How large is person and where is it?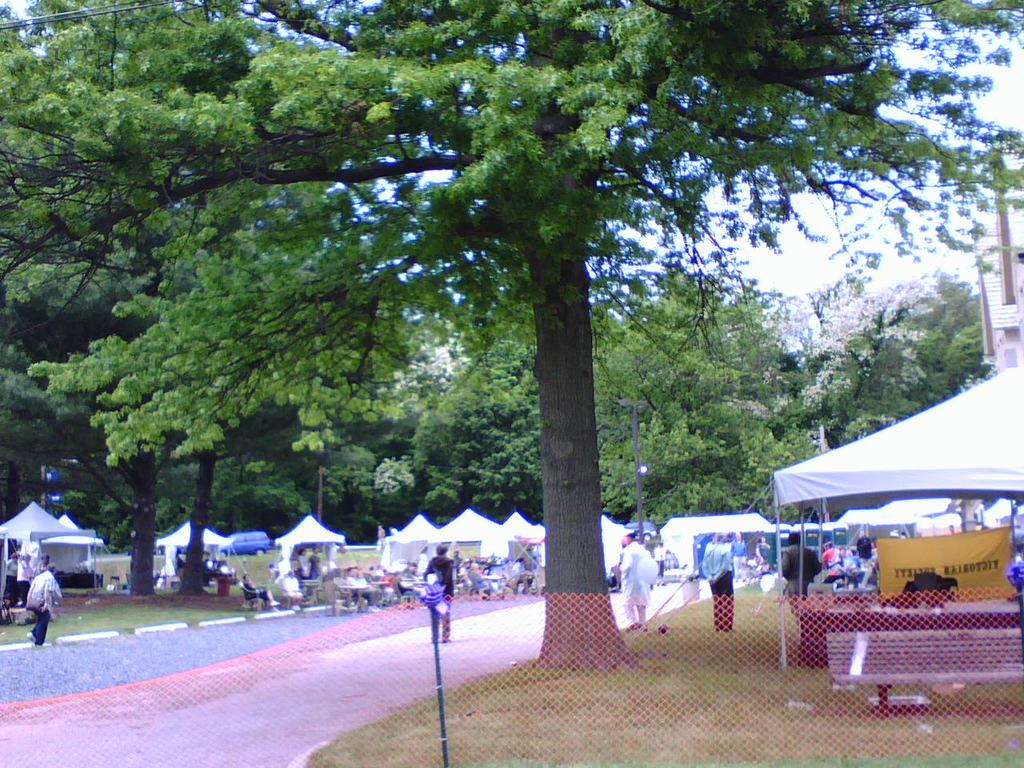
Bounding box: [18, 553, 34, 618].
